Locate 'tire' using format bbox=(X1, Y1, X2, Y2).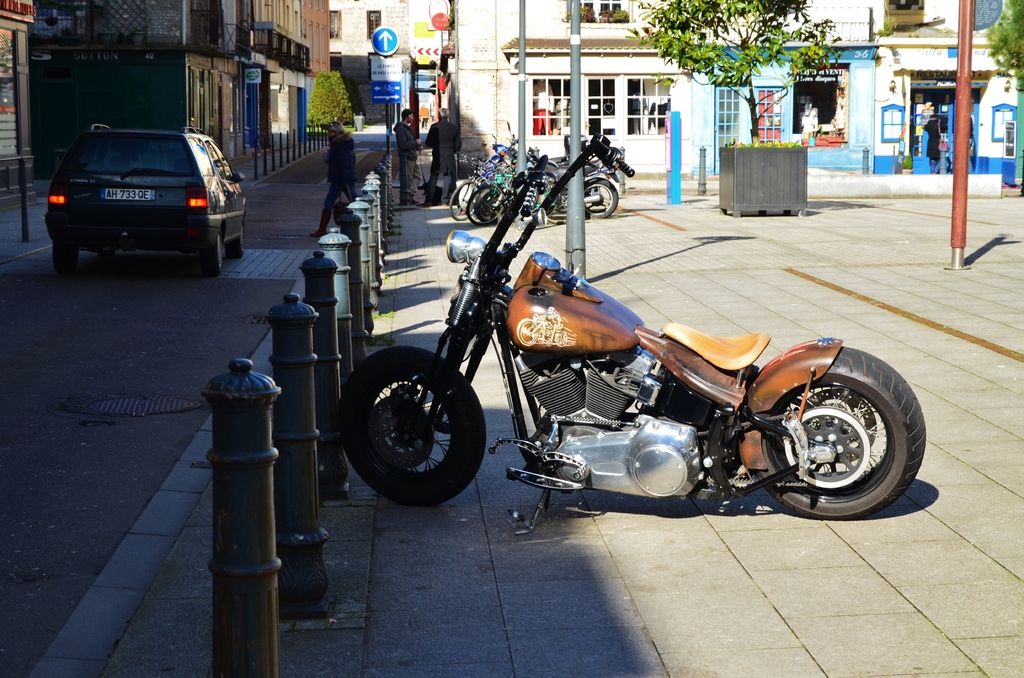
bbox=(205, 231, 221, 275).
